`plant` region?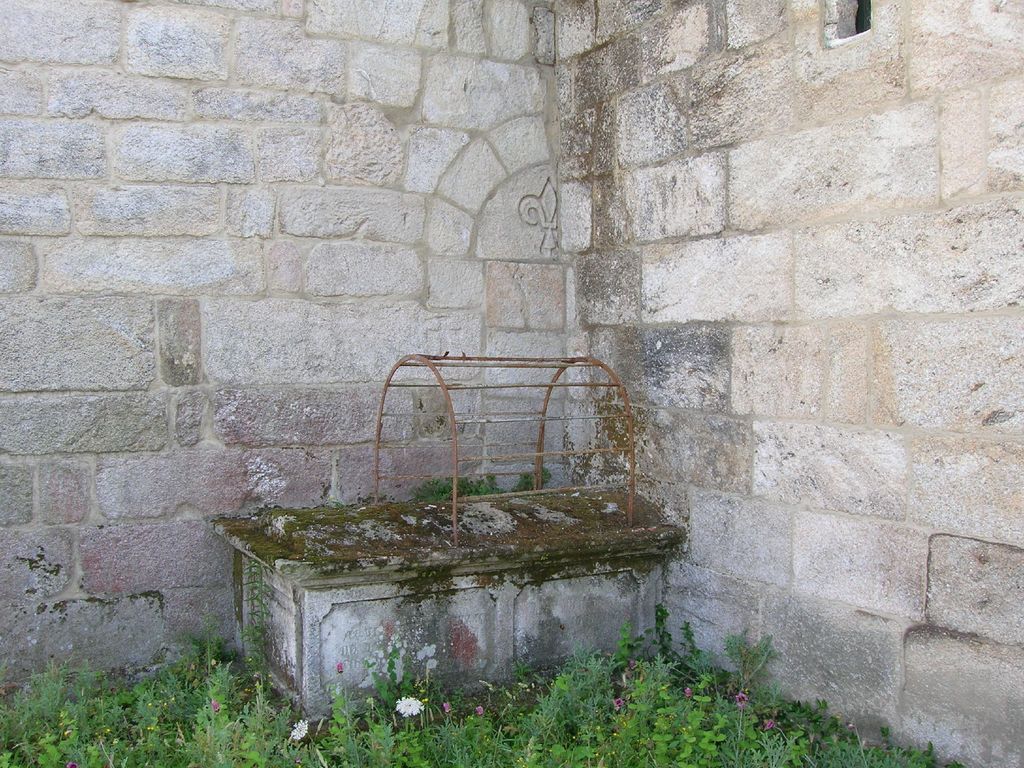
[637,600,666,669]
